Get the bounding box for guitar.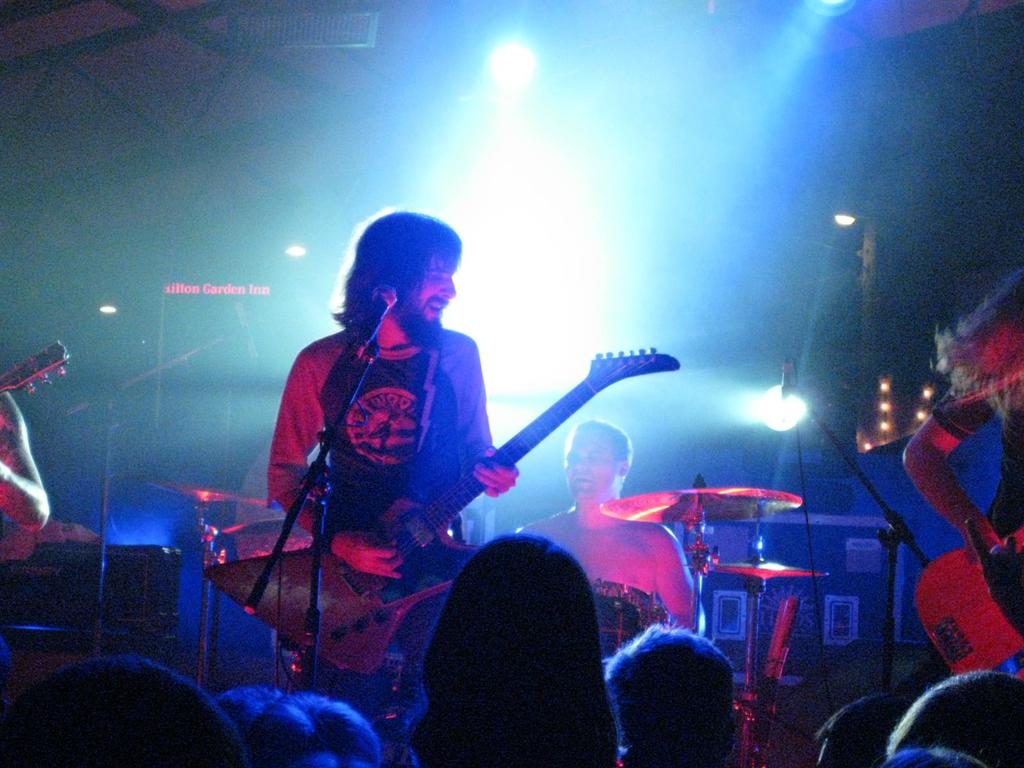
x1=234 y1=344 x2=622 y2=623.
